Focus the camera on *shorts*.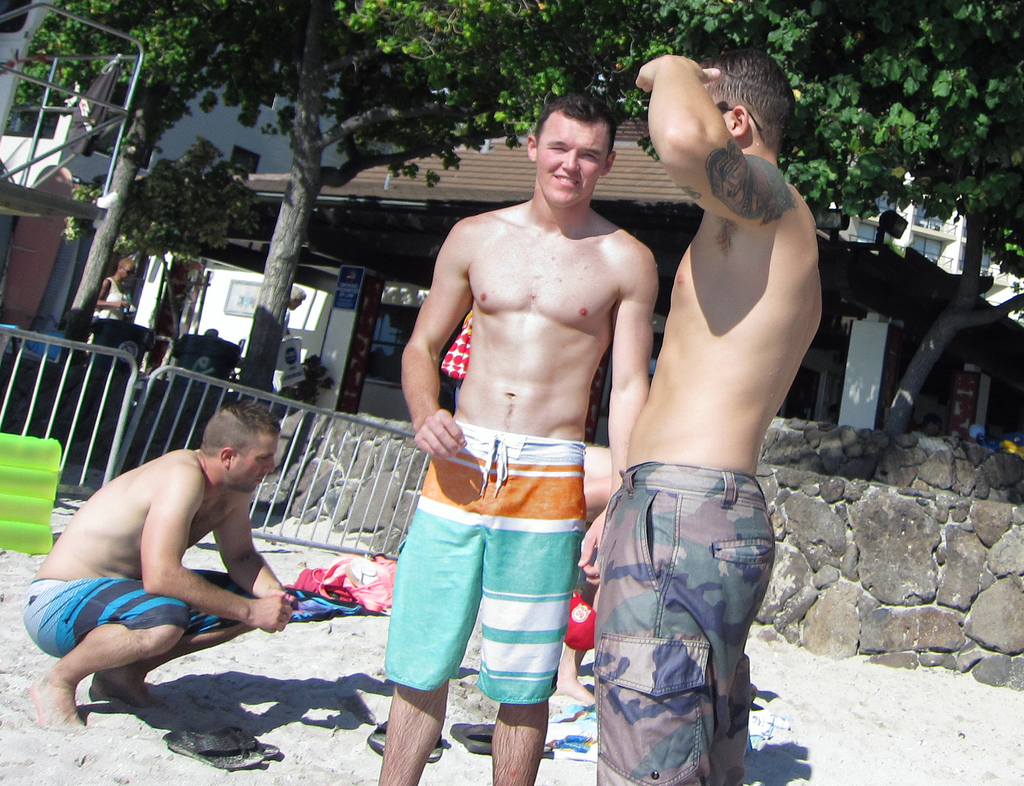
Focus region: (x1=594, y1=470, x2=779, y2=785).
